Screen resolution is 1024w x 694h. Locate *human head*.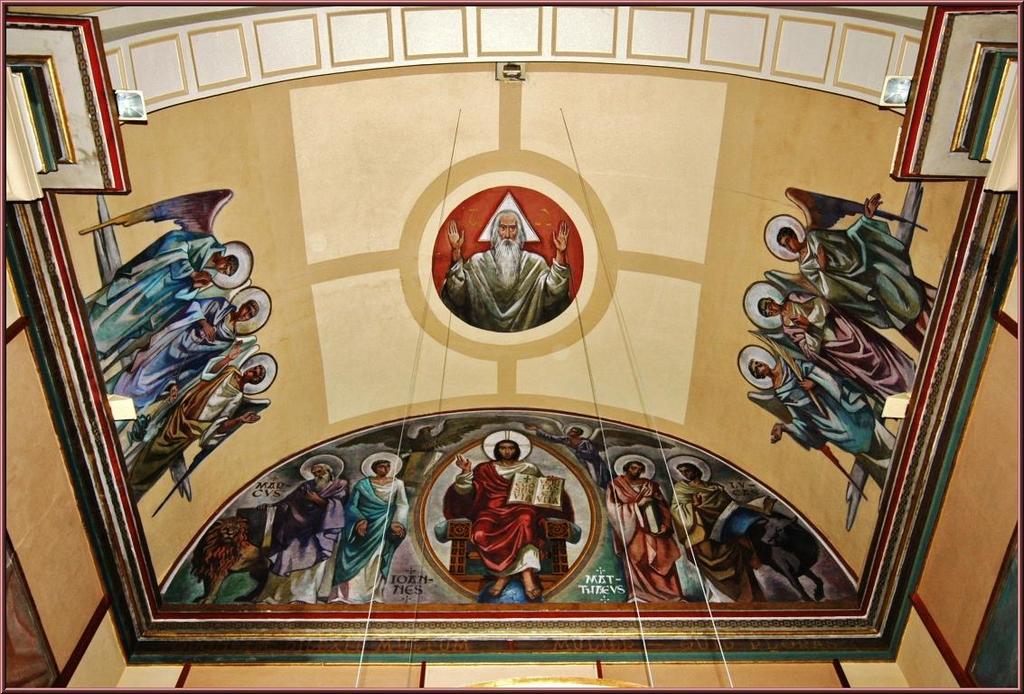
(left=776, top=228, right=802, bottom=253).
